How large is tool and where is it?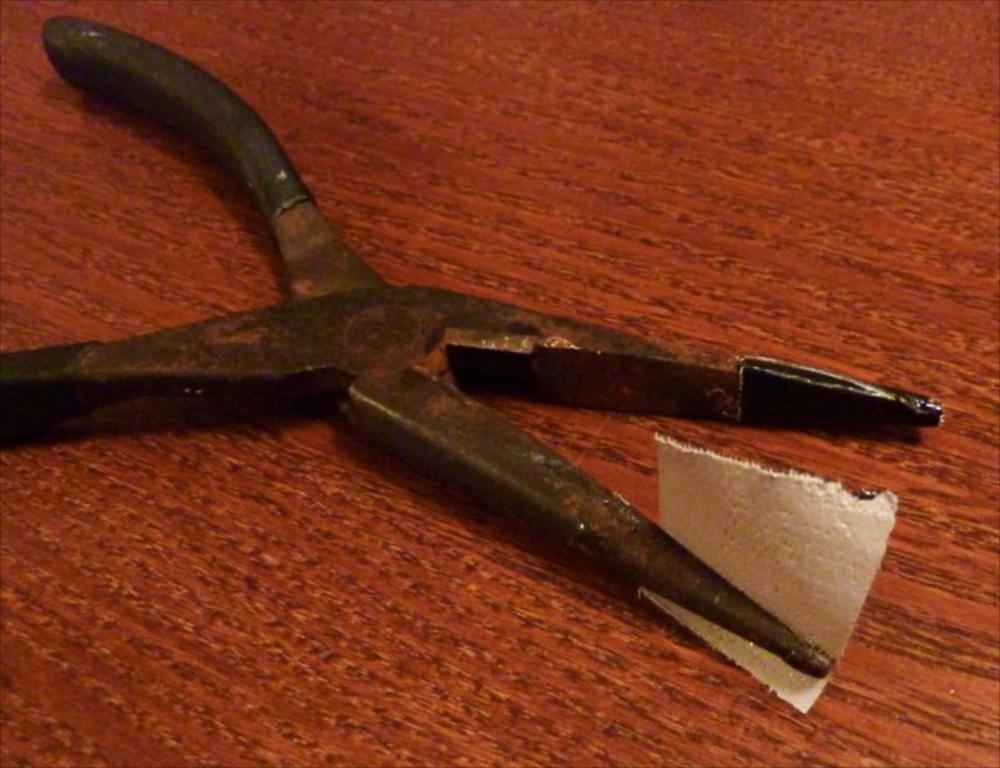
Bounding box: bbox=(10, 14, 854, 726).
